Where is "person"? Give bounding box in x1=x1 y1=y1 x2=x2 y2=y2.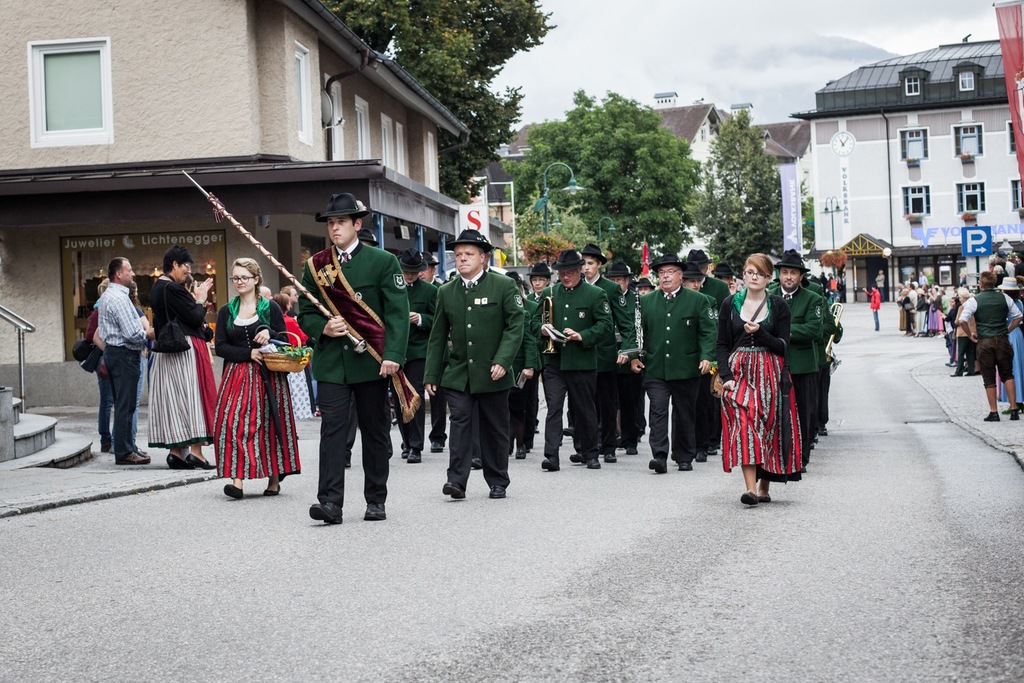
x1=421 y1=231 x2=526 y2=498.
